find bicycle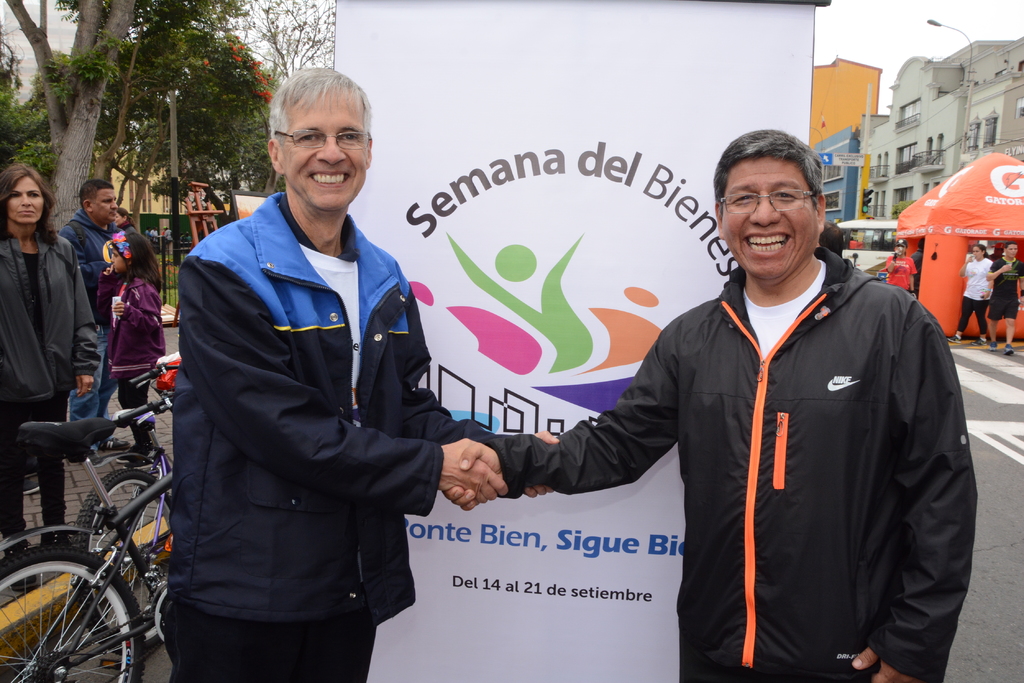
71/352/184/661
